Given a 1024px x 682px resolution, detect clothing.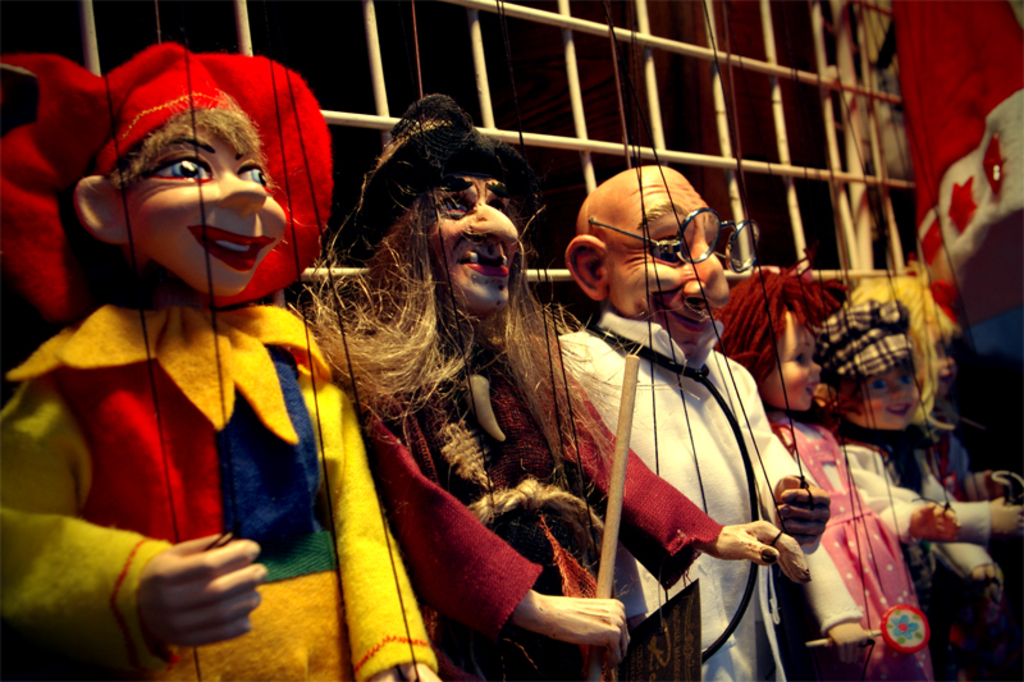
Rect(0, 303, 436, 681).
